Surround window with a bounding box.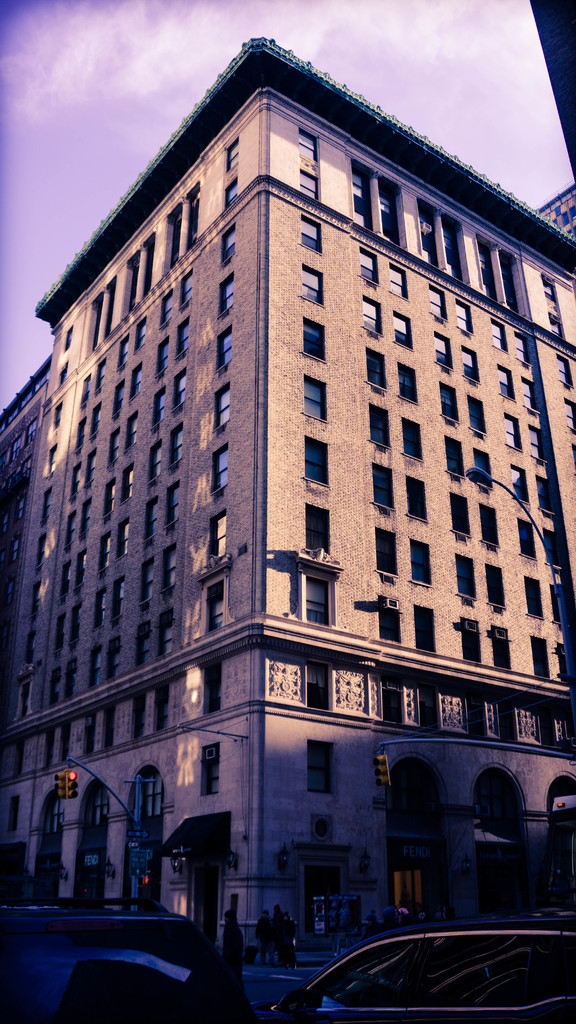
left=496, top=247, right=531, bottom=324.
